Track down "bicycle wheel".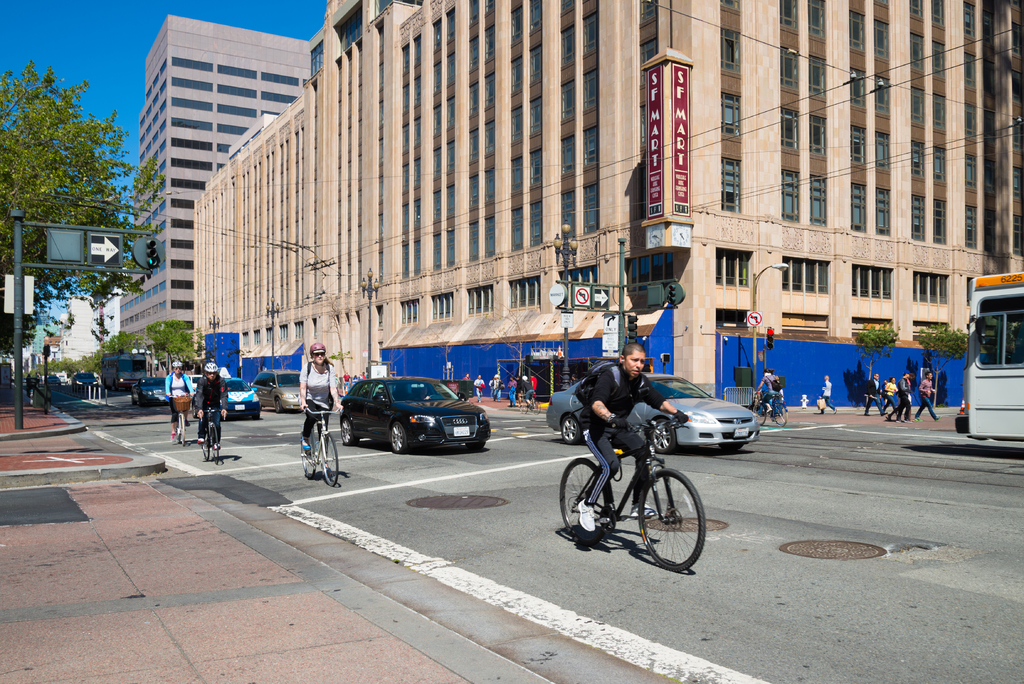
Tracked to x1=772 y1=398 x2=794 y2=428.
